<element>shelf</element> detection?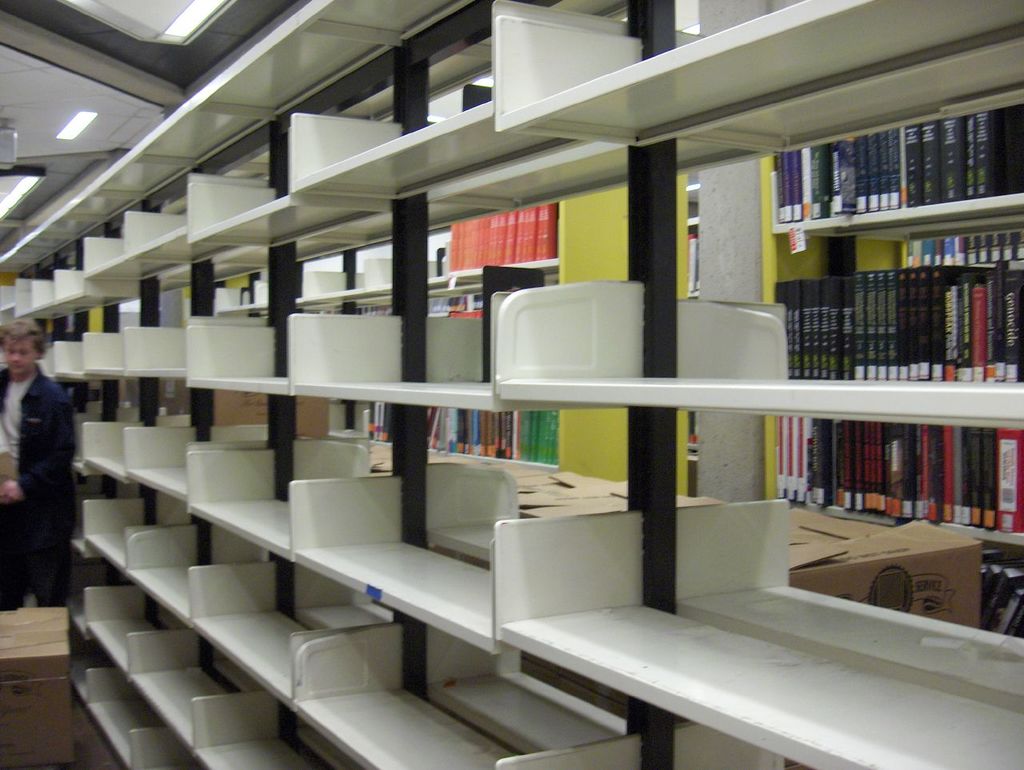
13 0 977 740
